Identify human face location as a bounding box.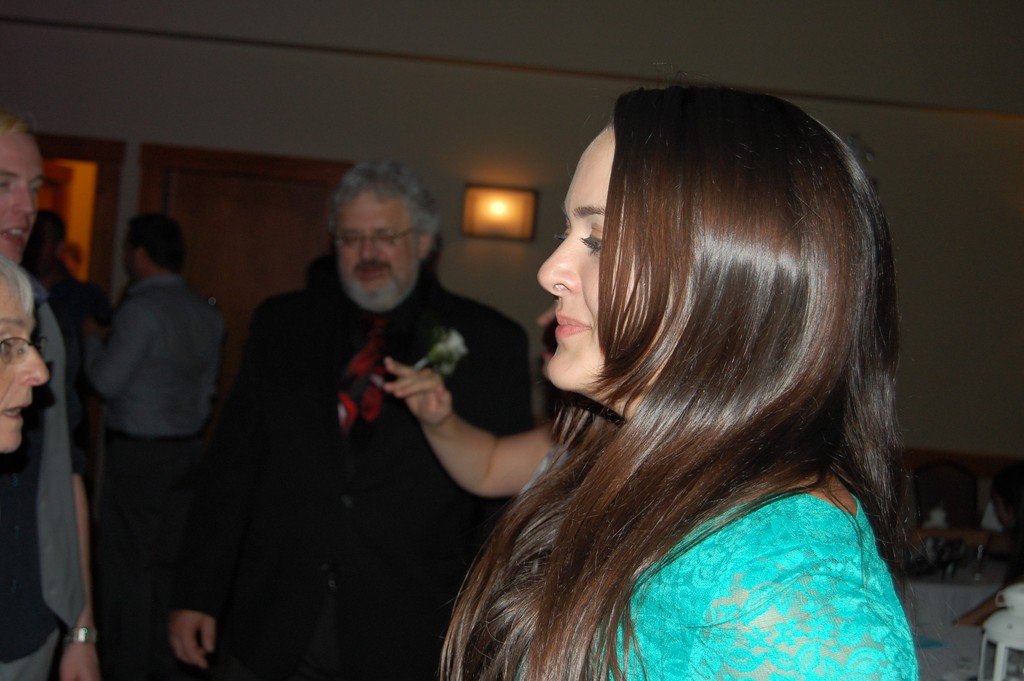
bbox=[337, 187, 419, 297].
